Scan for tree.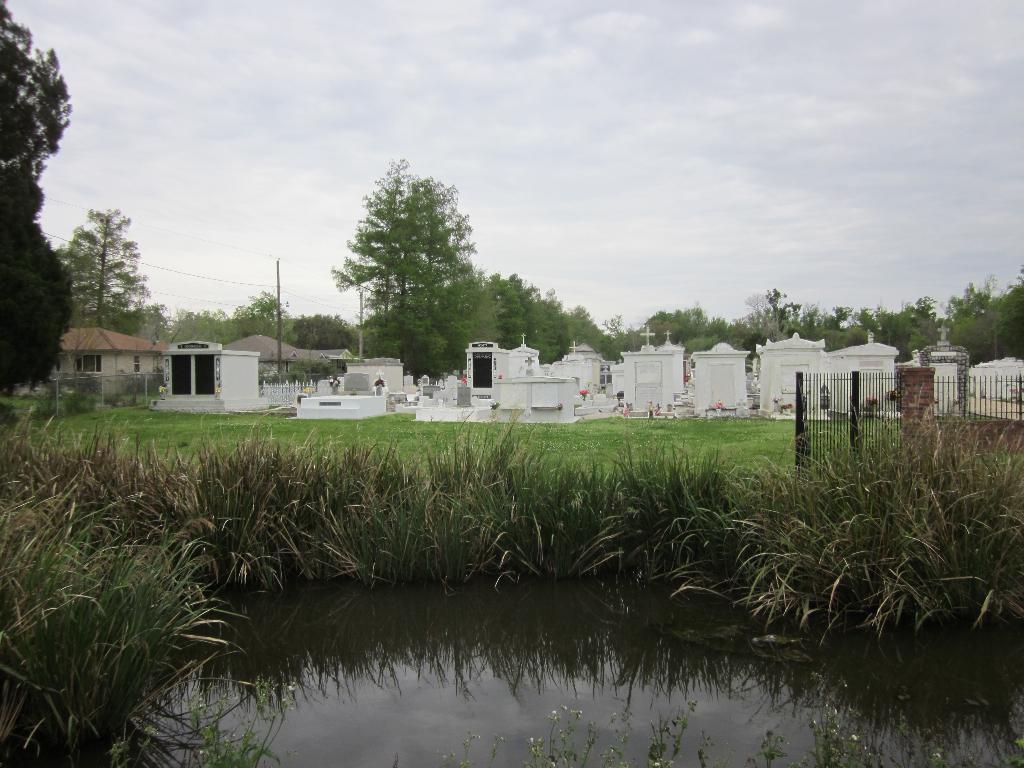
Scan result: region(148, 299, 168, 339).
